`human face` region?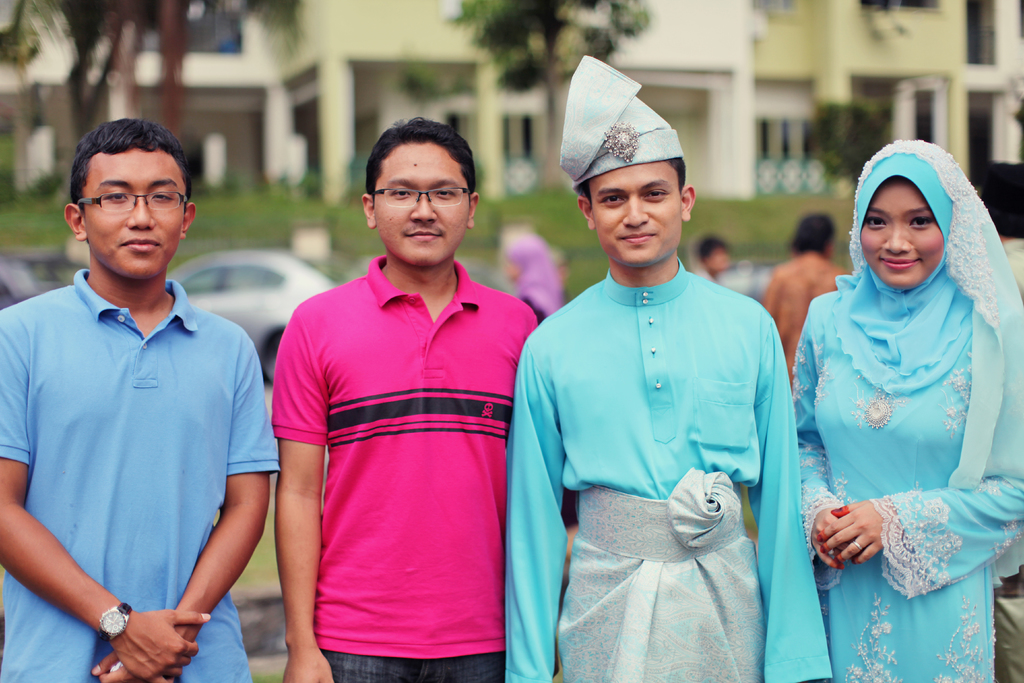
crop(589, 165, 682, 267)
